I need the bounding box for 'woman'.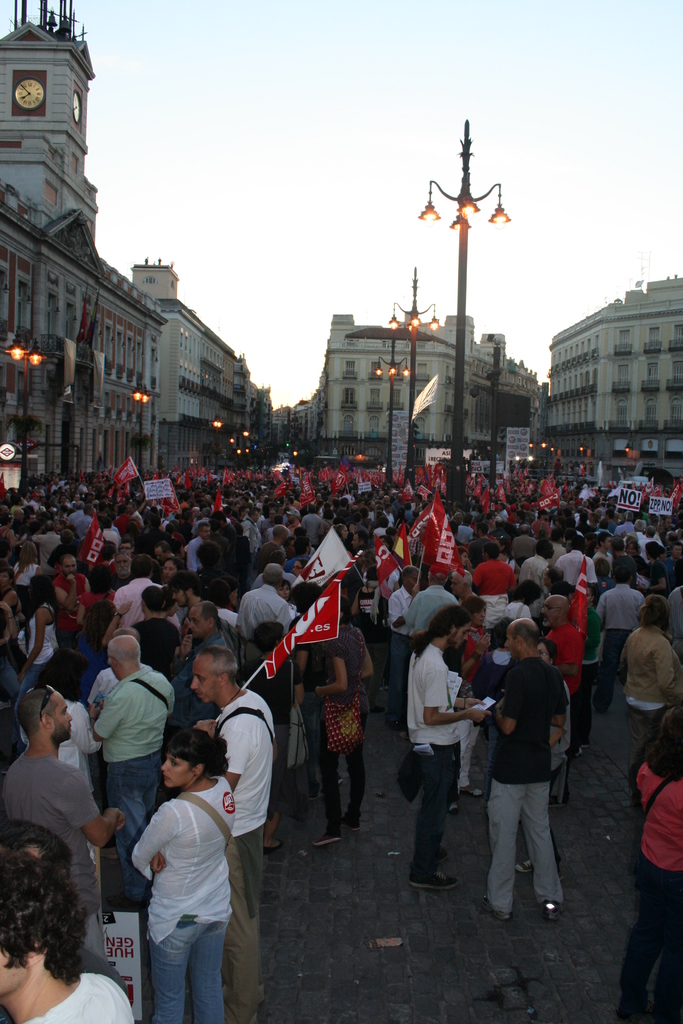
Here it is: select_region(308, 596, 378, 850).
